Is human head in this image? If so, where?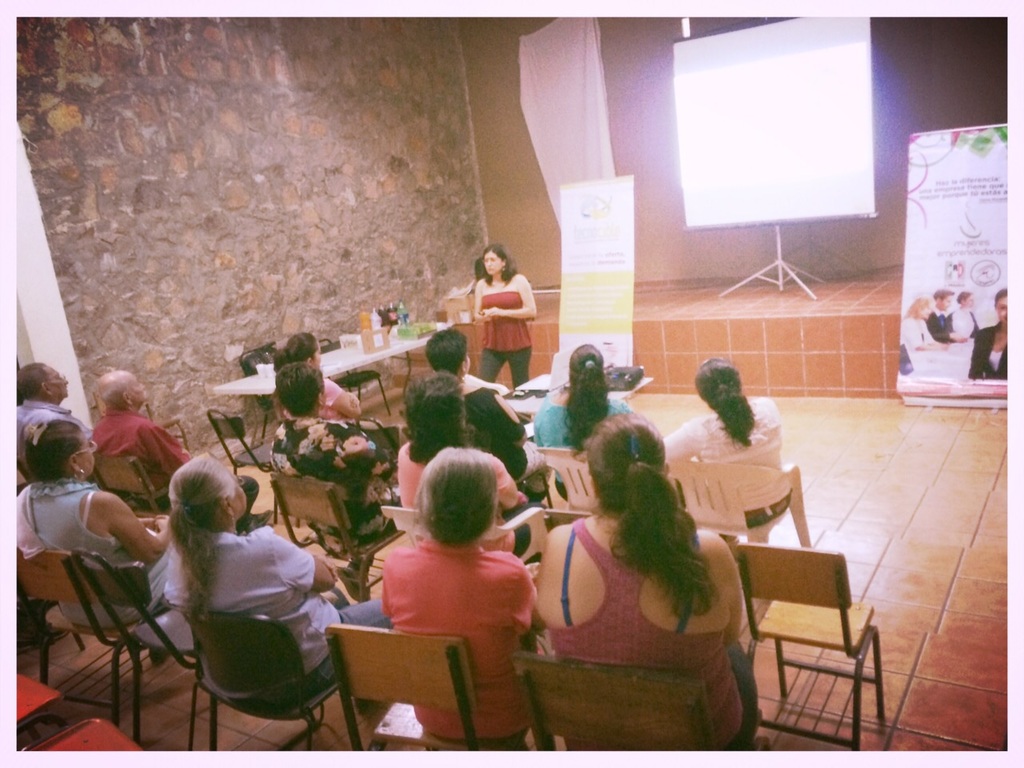
Yes, at 272/332/322/368.
